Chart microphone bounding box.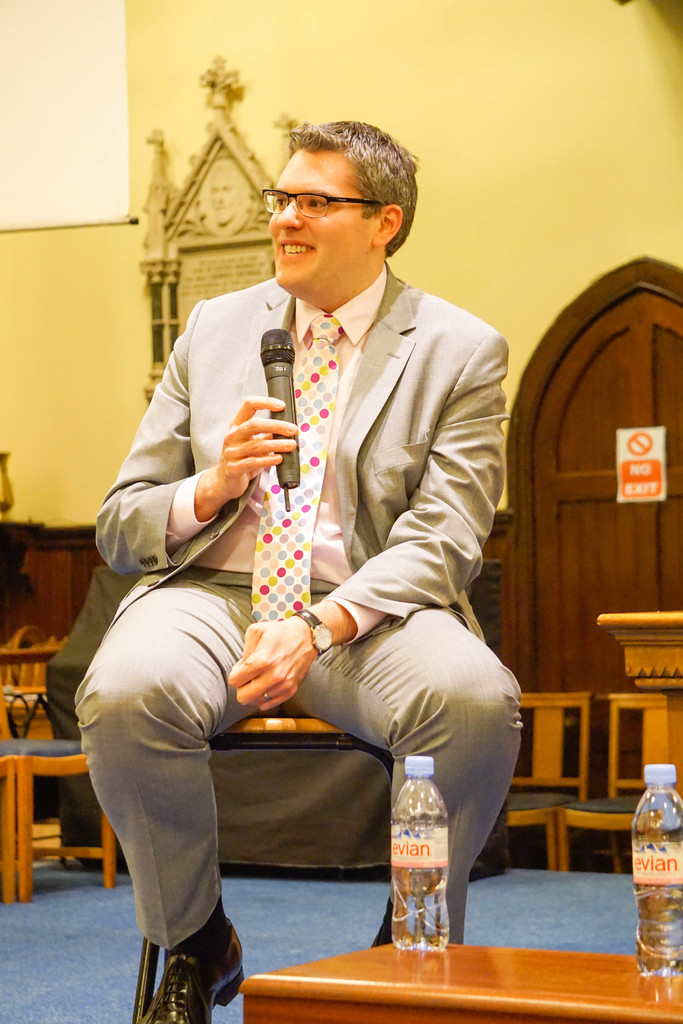
Charted: rect(258, 321, 298, 487).
